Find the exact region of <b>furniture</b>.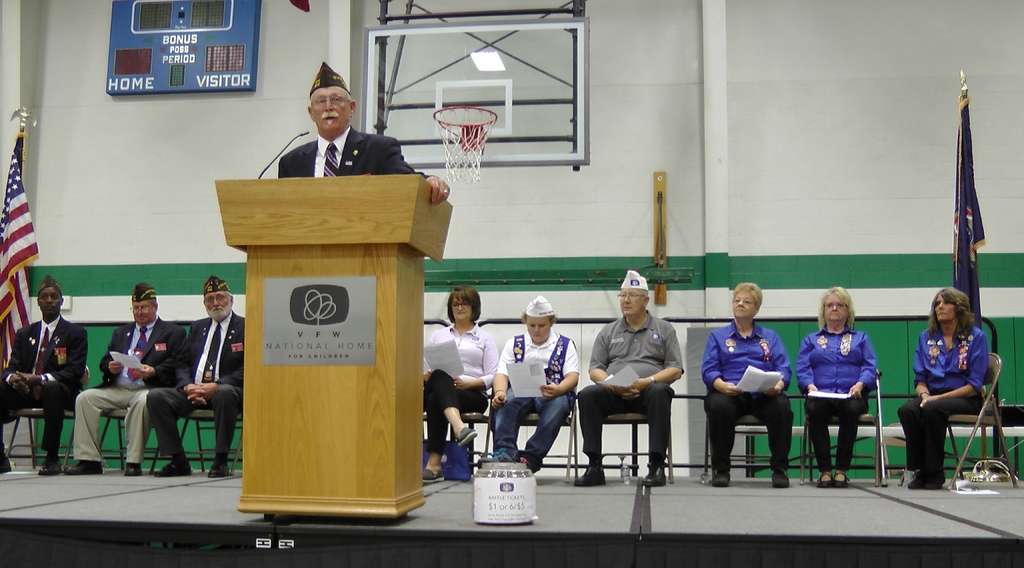
Exact region: left=182, top=407, right=243, bottom=478.
